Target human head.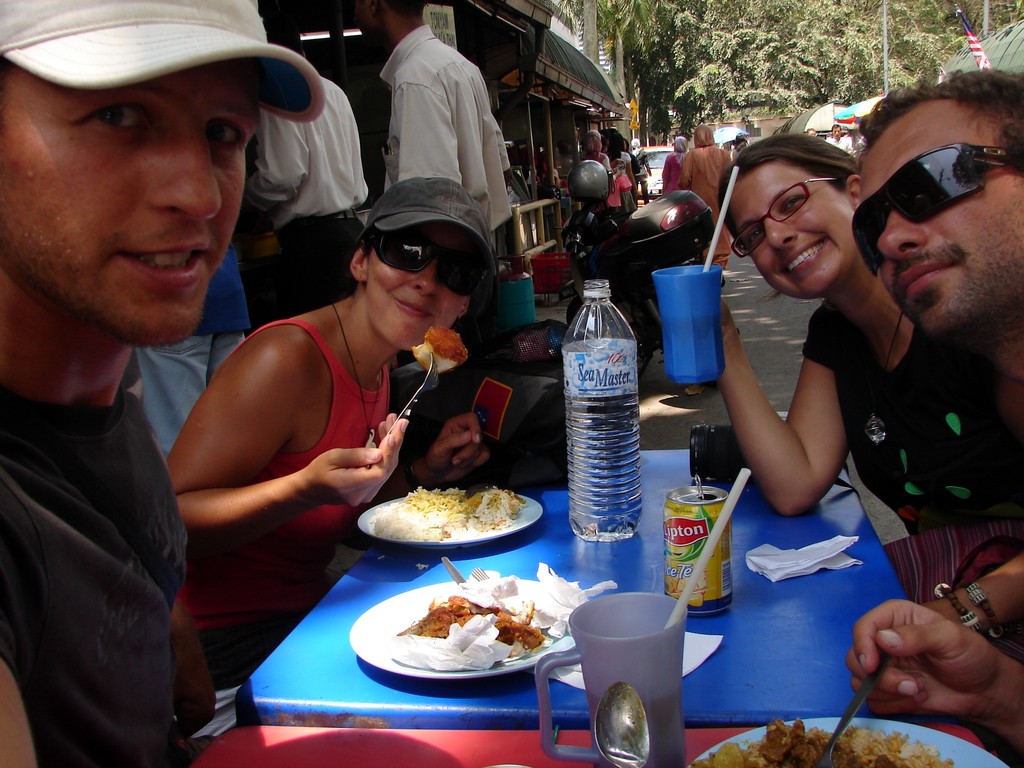
Target region: [x1=693, y1=127, x2=714, y2=147].
